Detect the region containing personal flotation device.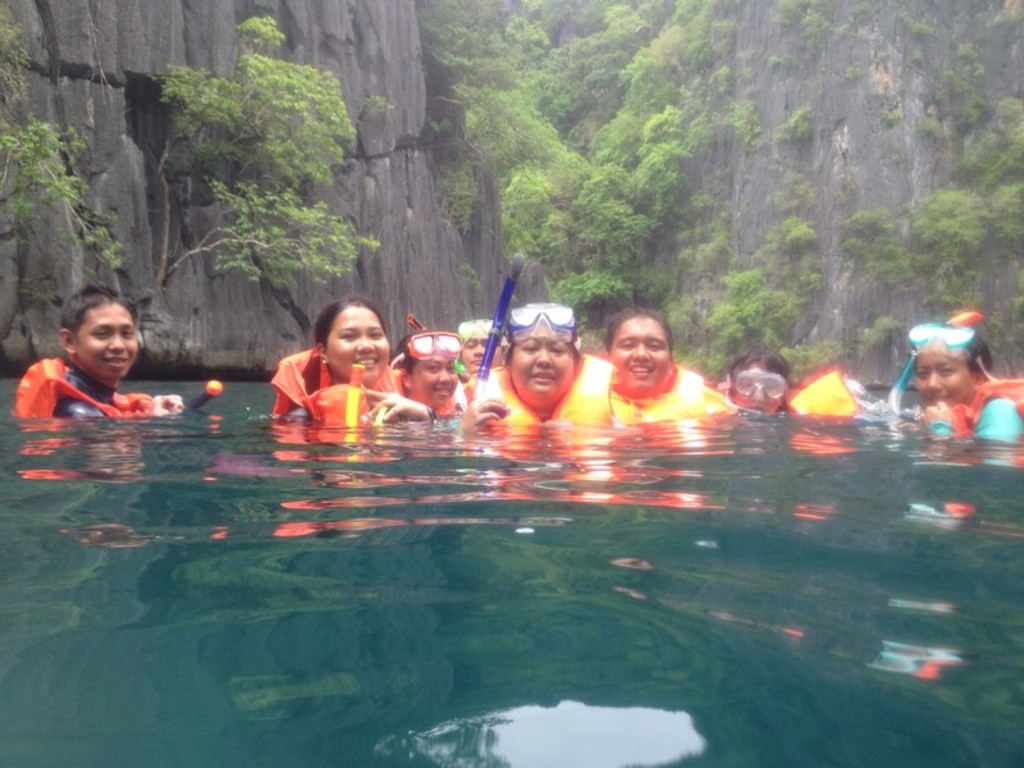
<box>12,353,147,422</box>.
